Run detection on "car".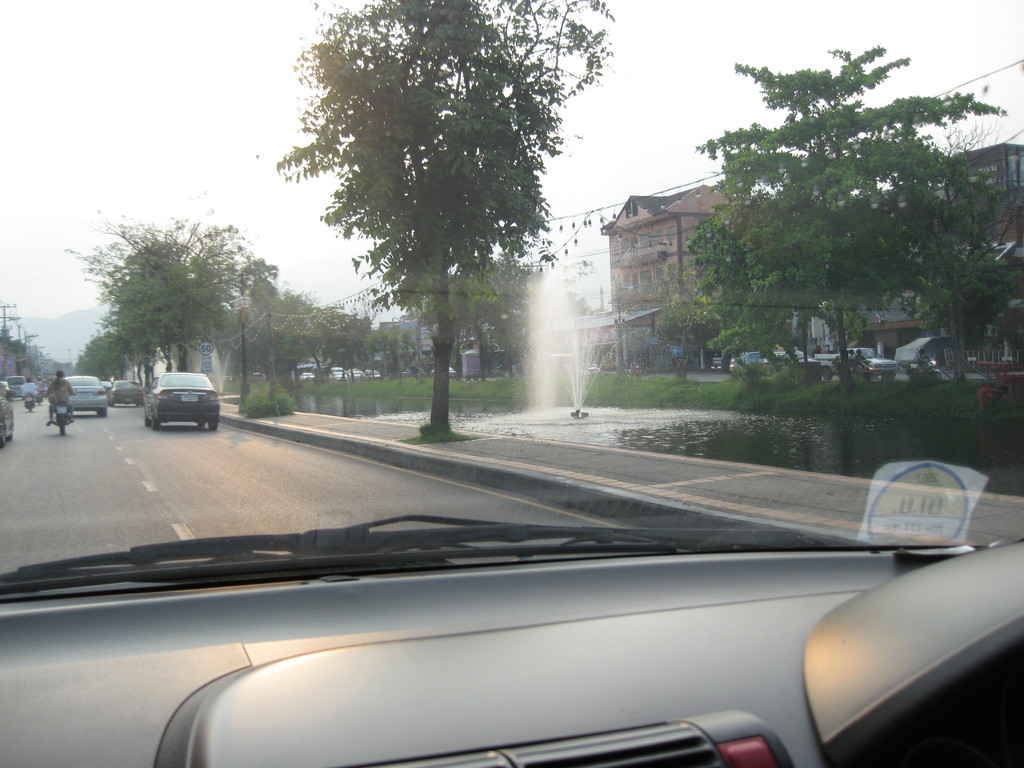
Result: 129/360/225/431.
